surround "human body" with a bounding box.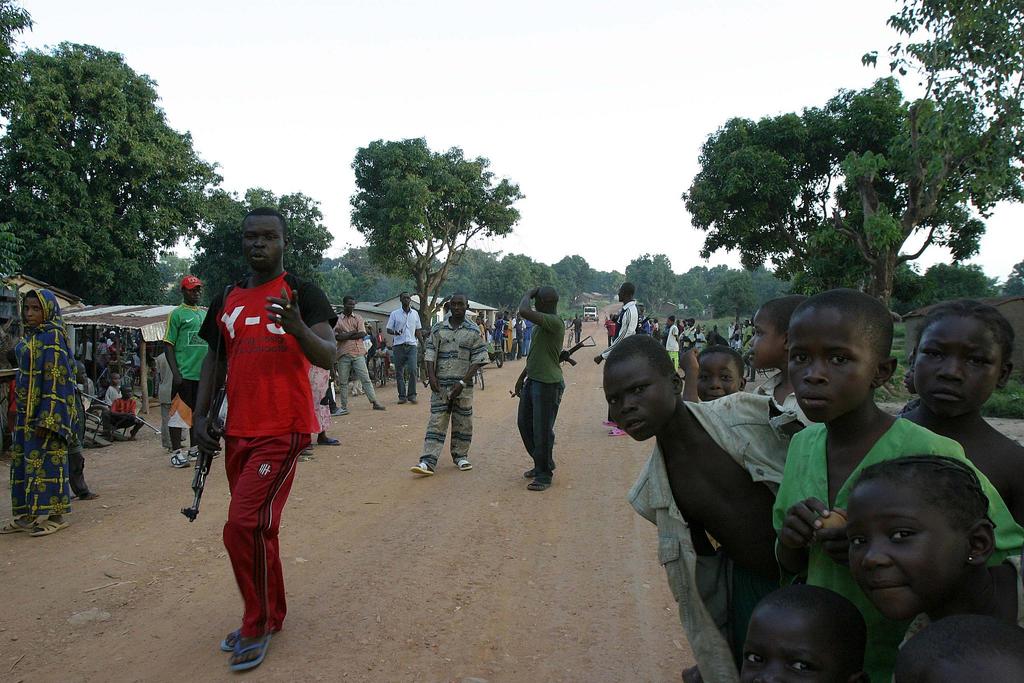
{"left": 476, "top": 312, "right": 486, "bottom": 341}.
